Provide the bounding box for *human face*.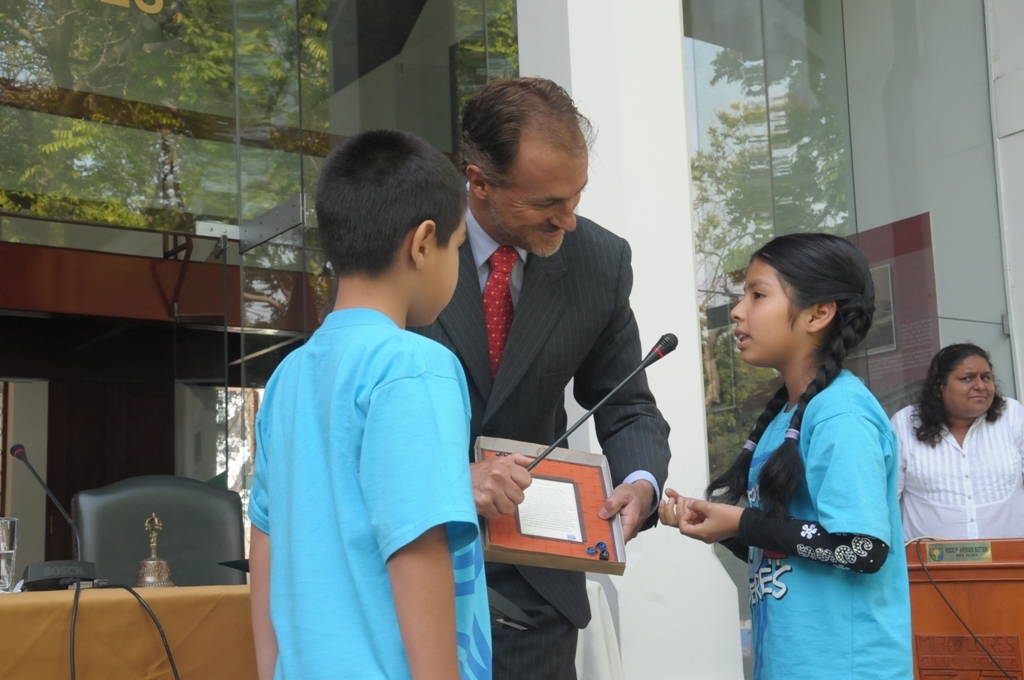
947, 351, 991, 416.
